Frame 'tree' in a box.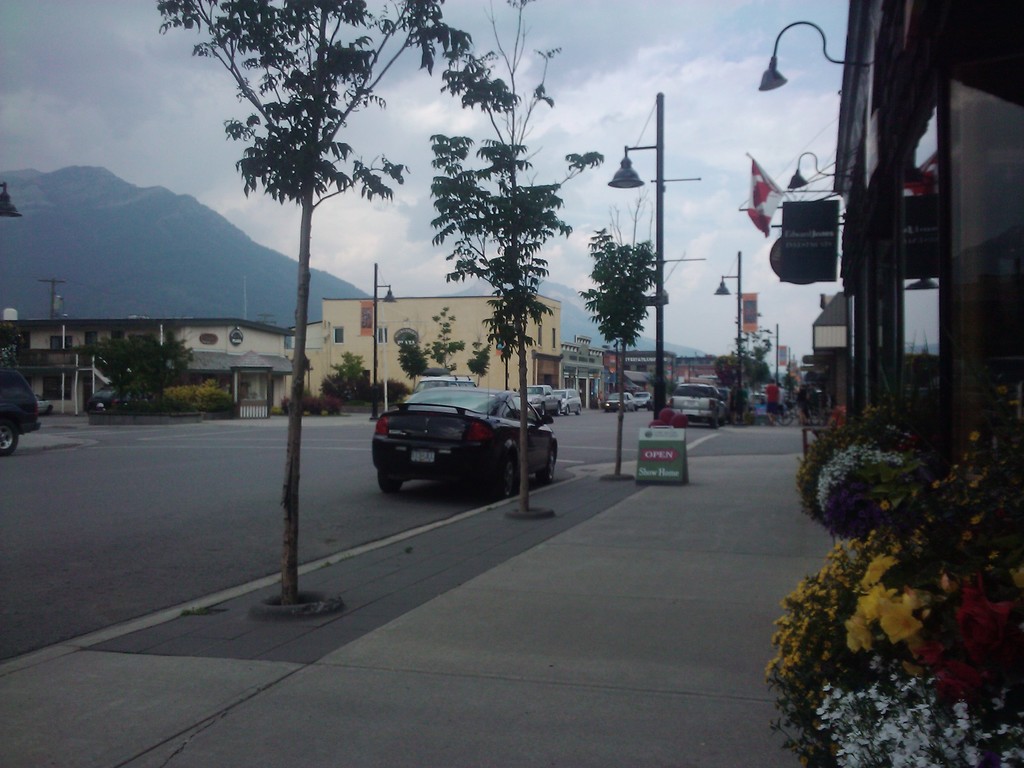
locate(401, 335, 428, 396).
